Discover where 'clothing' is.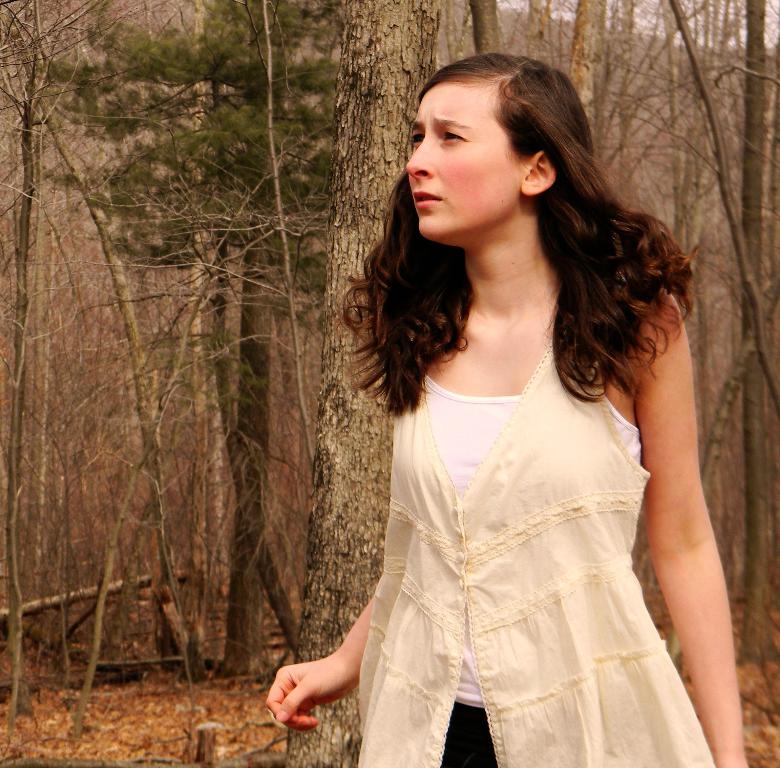
Discovered at BBox(358, 342, 716, 767).
